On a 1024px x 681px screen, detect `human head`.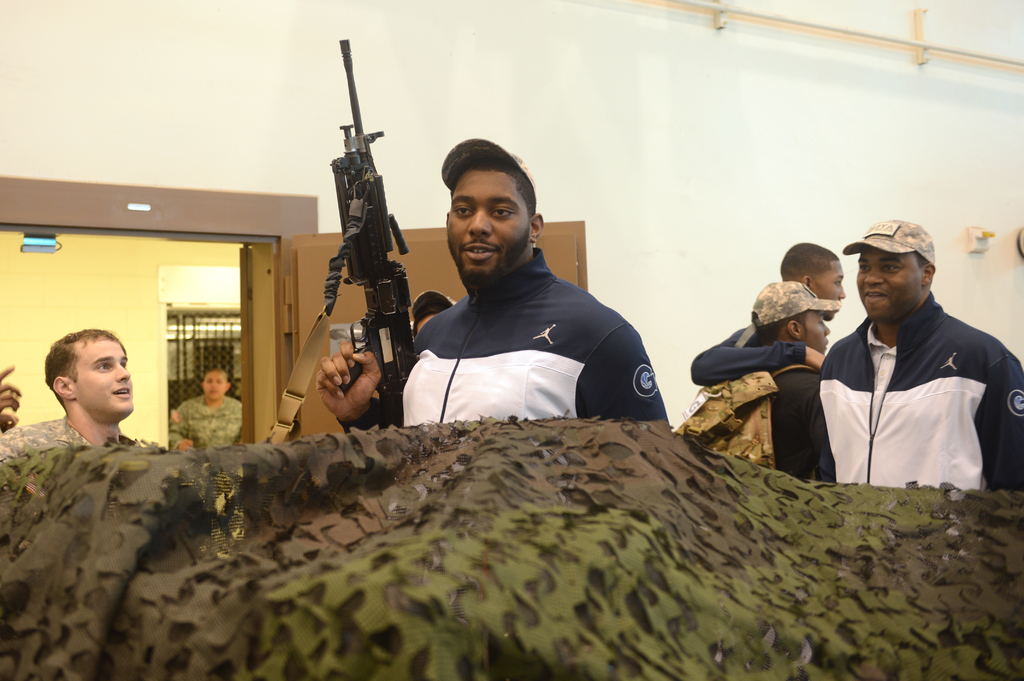
<region>424, 127, 548, 279</region>.
